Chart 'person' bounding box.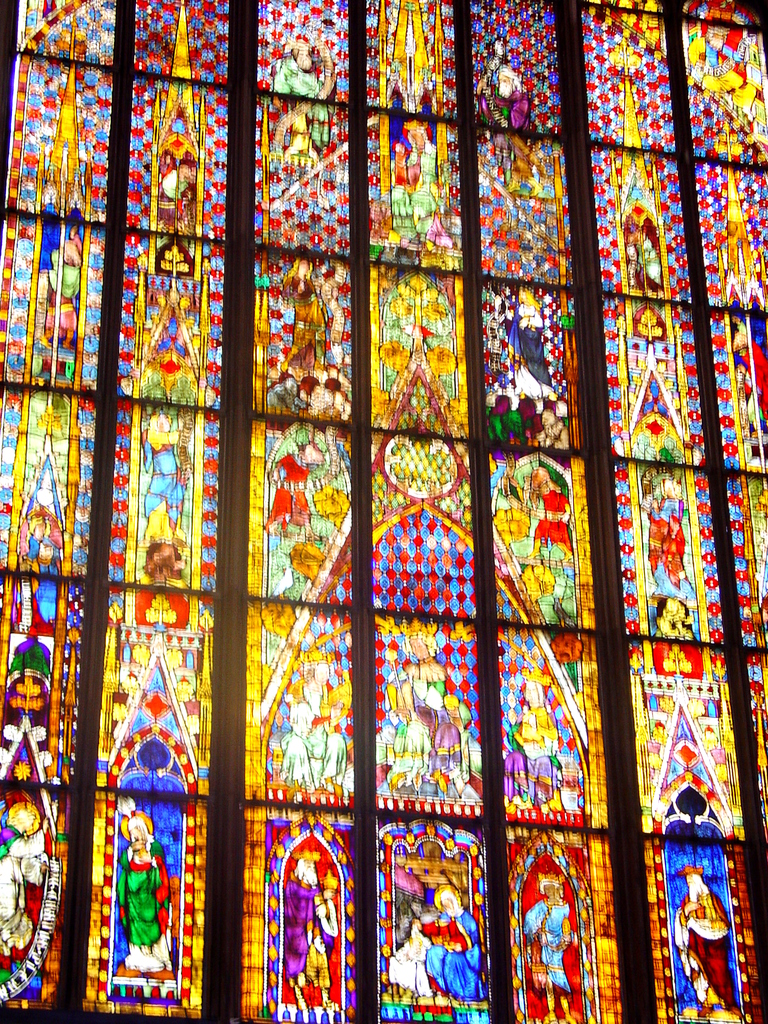
Charted: [x1=422, y1=881, x2=487, y2=998].
